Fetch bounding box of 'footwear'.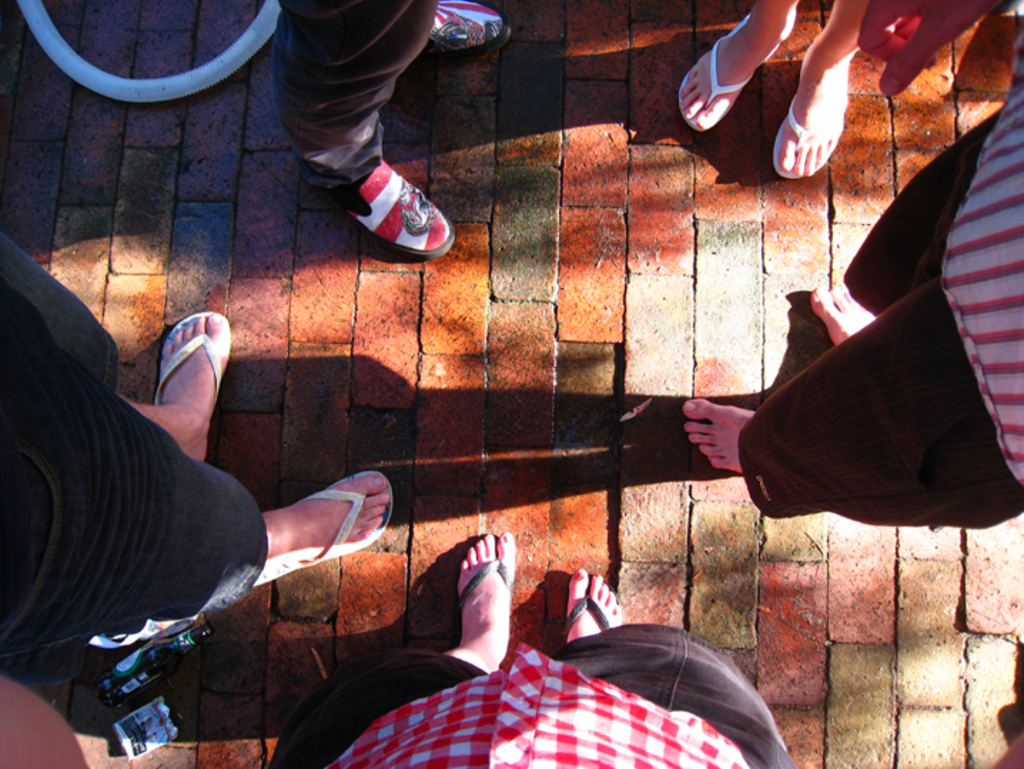
Bbox: BBox(426, 0, 513, 58).
